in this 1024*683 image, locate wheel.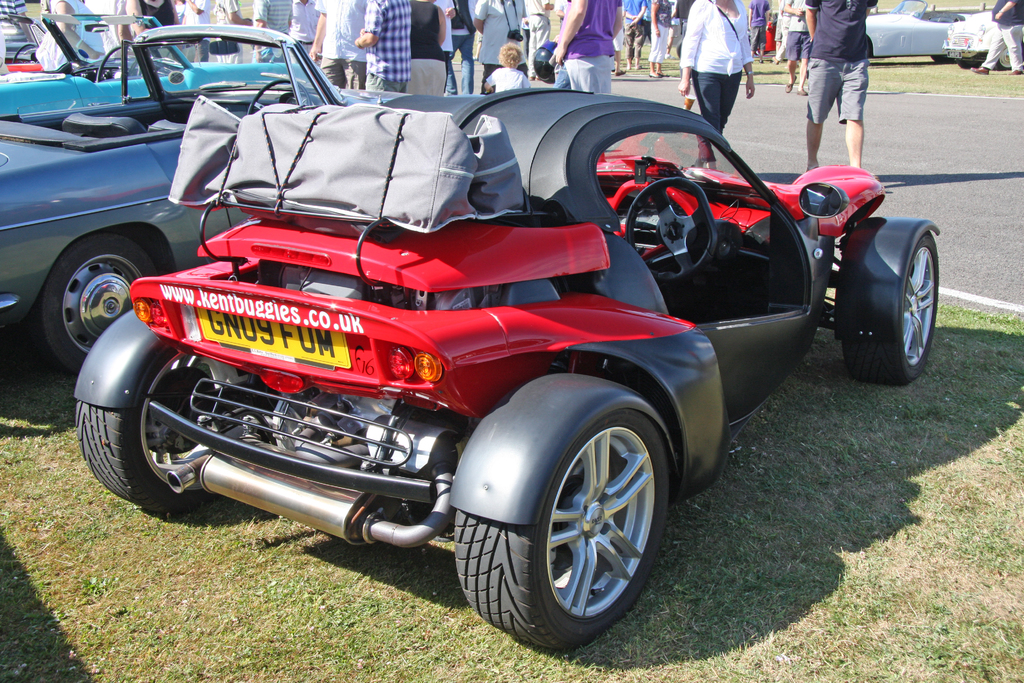
Bounding box: bbox=[35, 233, 157, 371].
